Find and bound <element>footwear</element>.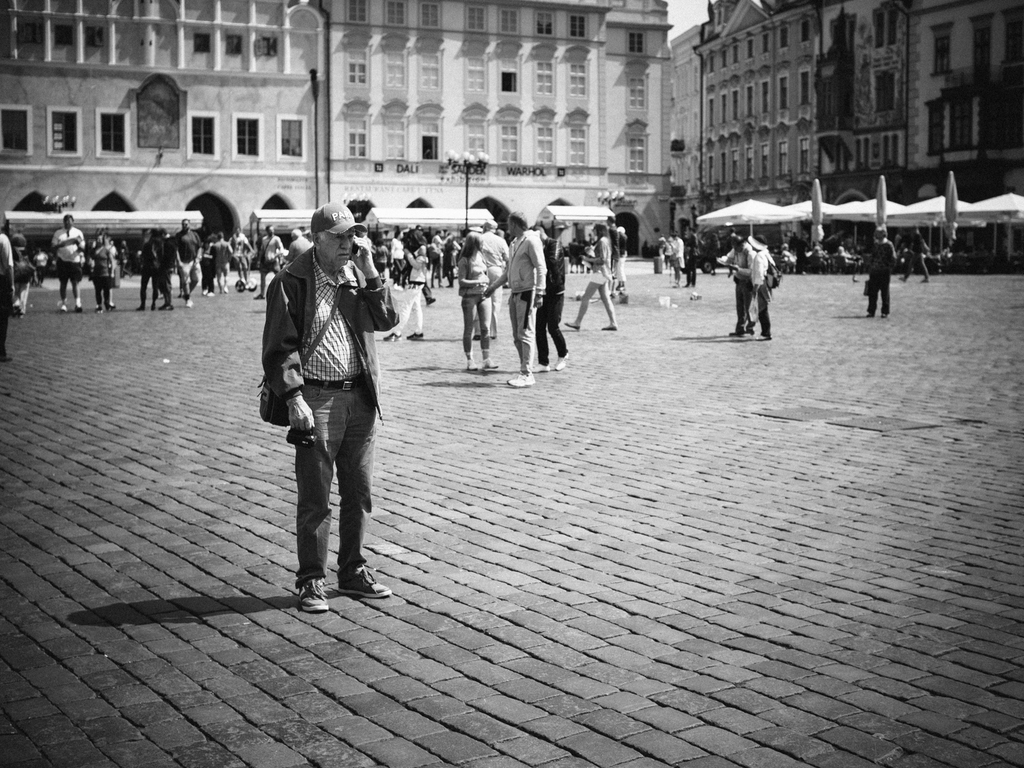
Bound: <region>75, 305, 83, 312</region>.
